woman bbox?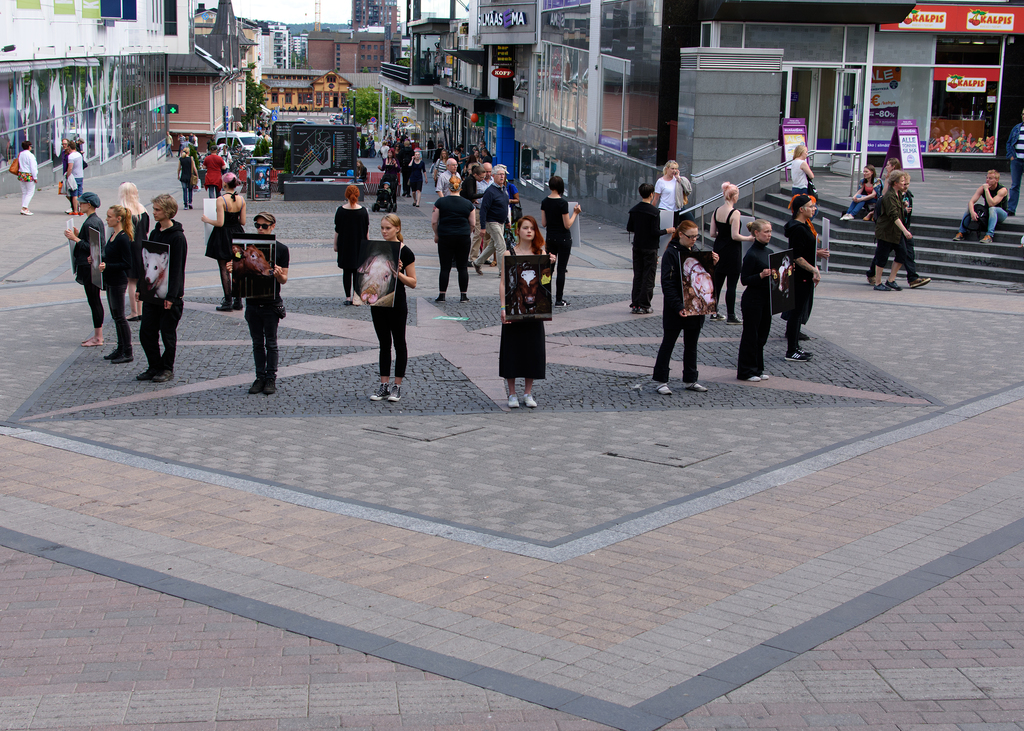
[646, 158, 684, 266]
